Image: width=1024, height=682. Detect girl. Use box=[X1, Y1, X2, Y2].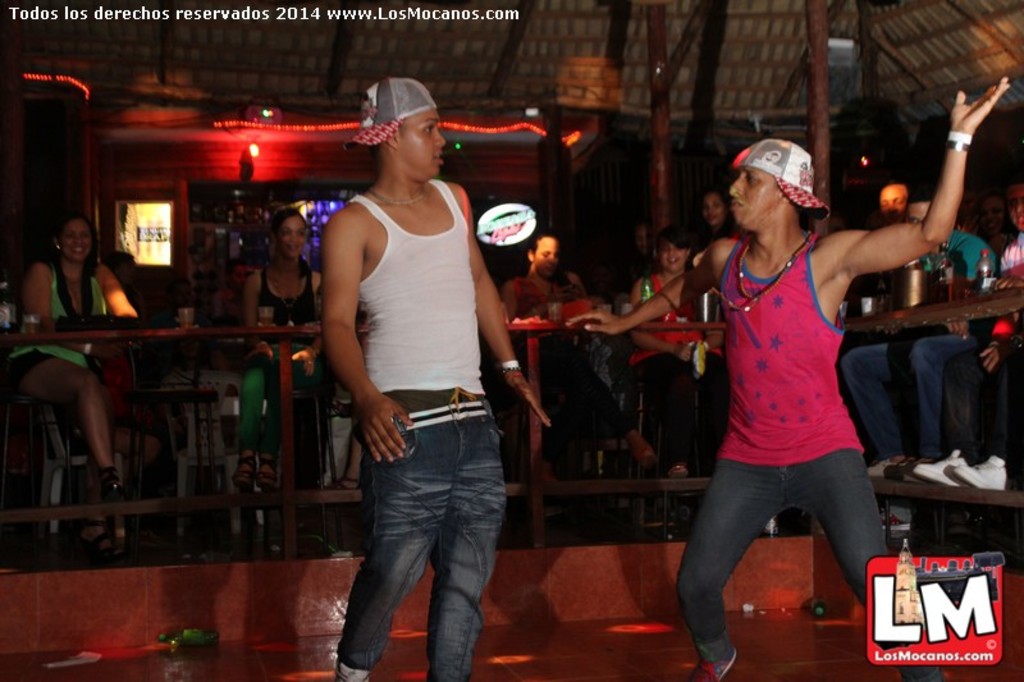
box=[500, 232, 657, 485].
